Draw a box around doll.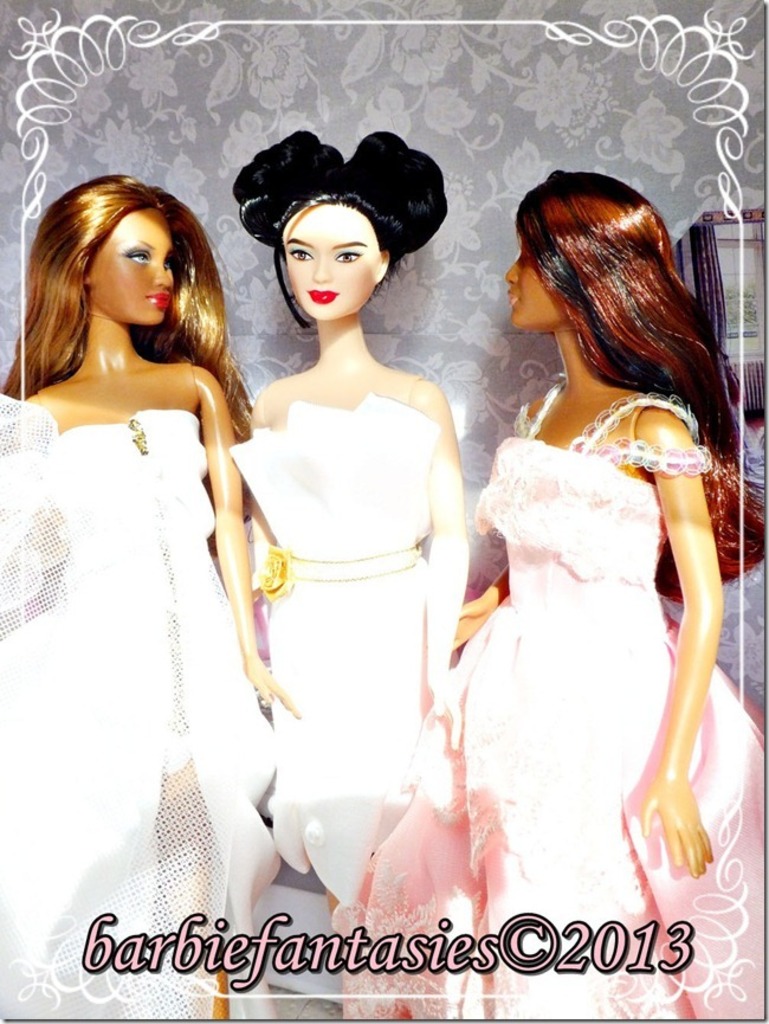
[left=337, top=178, right=762, bottom=1017].
